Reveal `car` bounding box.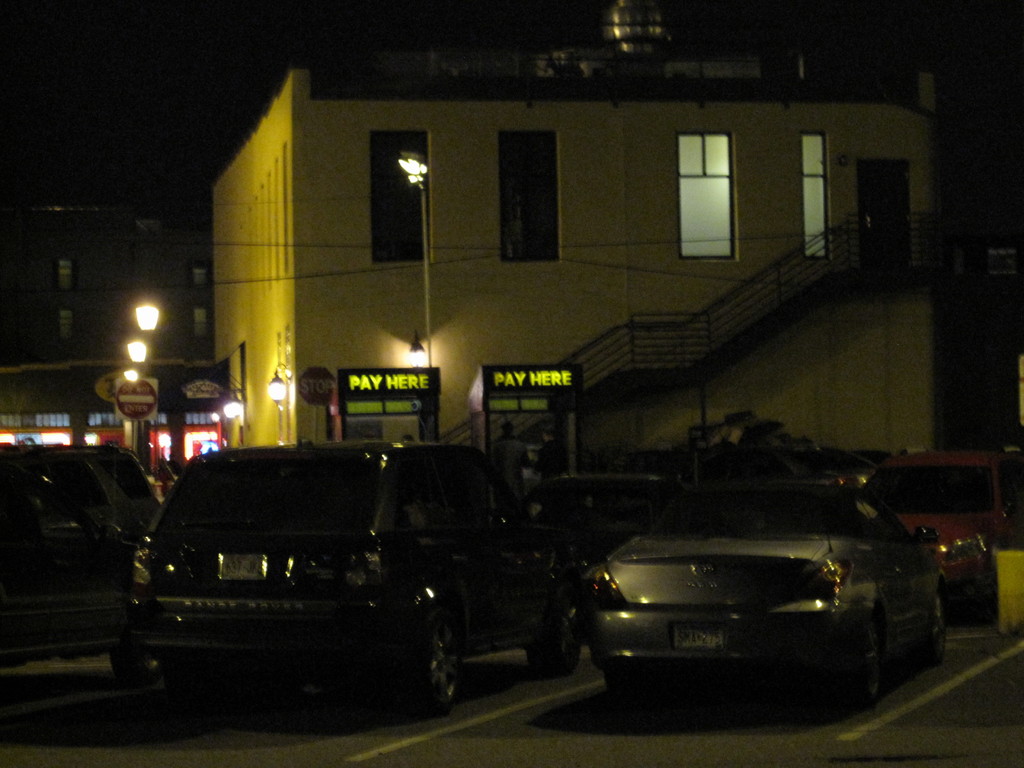
Revealed: x1=0, y1=447, x2=157, y2=669.
